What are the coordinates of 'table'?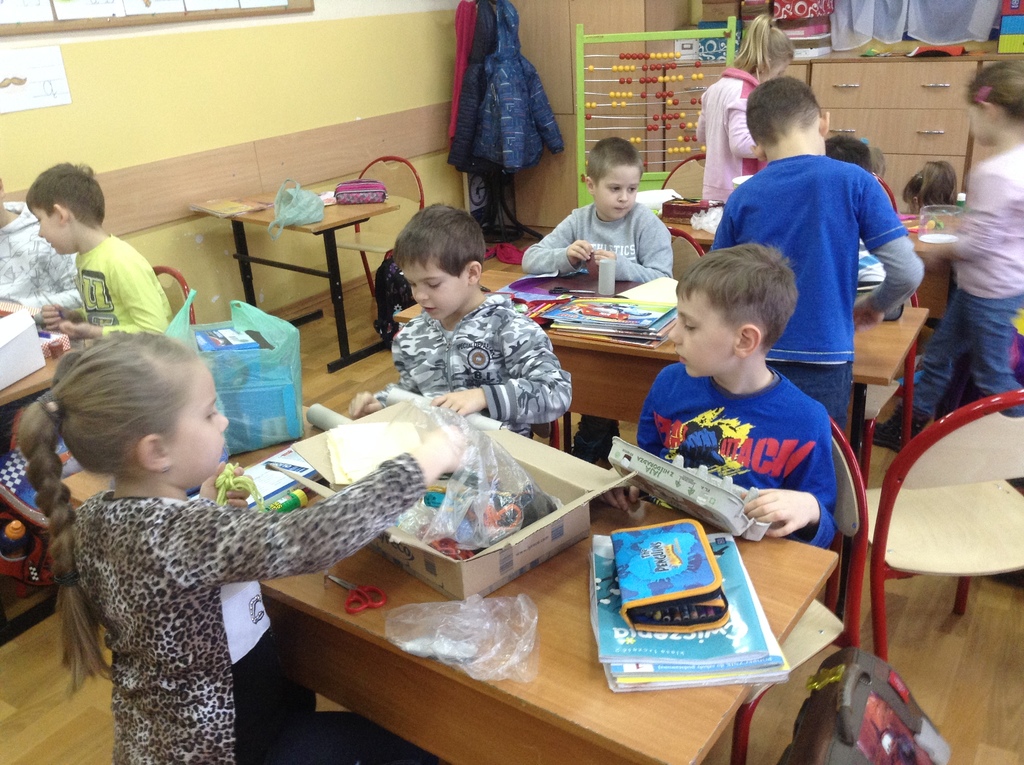
bbox(0, 289, 65, 593).
